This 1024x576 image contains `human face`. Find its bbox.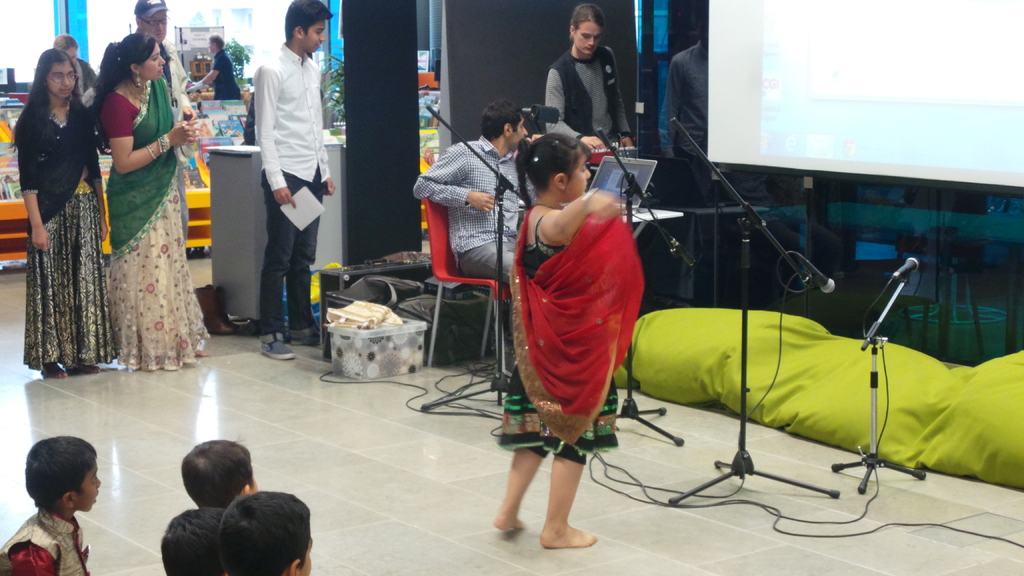
573:26:601:57.
